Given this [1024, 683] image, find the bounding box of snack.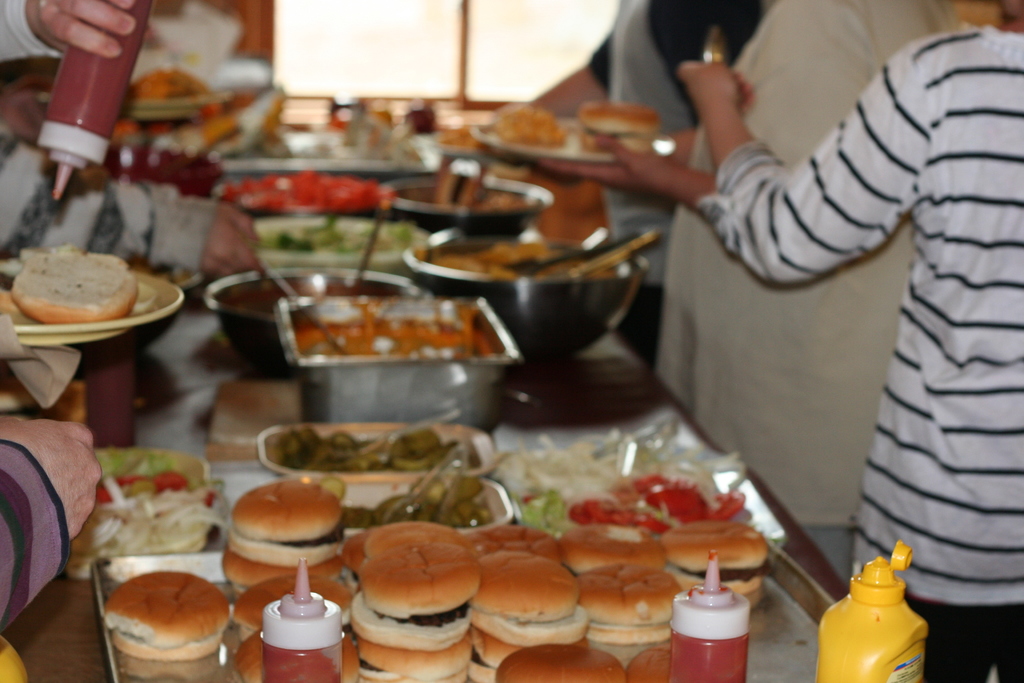
left=563, top=523, right=666, bottom=575.
